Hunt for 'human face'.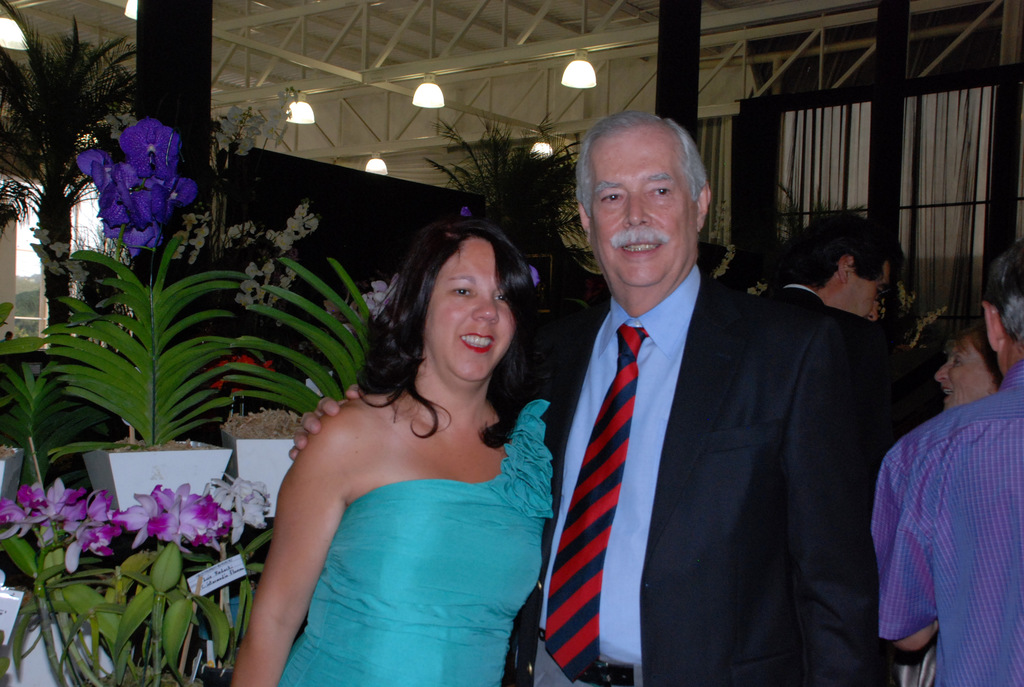
Hunted down at (left=593, top=127, right=698, bottom=289).
